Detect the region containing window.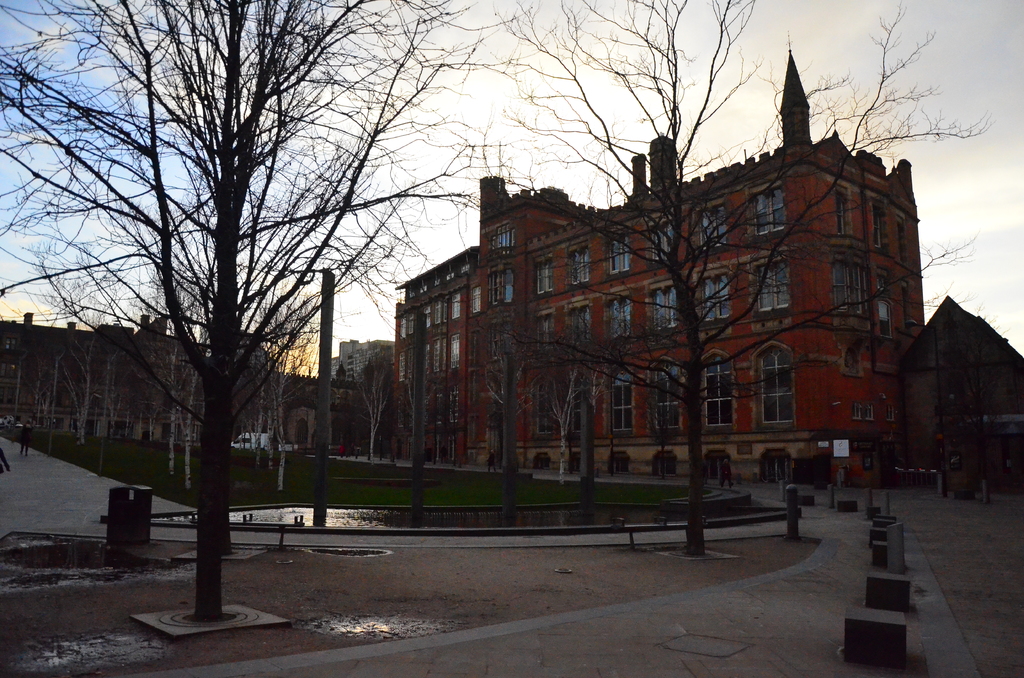
<region>901, 282, 914, 327</region>.
